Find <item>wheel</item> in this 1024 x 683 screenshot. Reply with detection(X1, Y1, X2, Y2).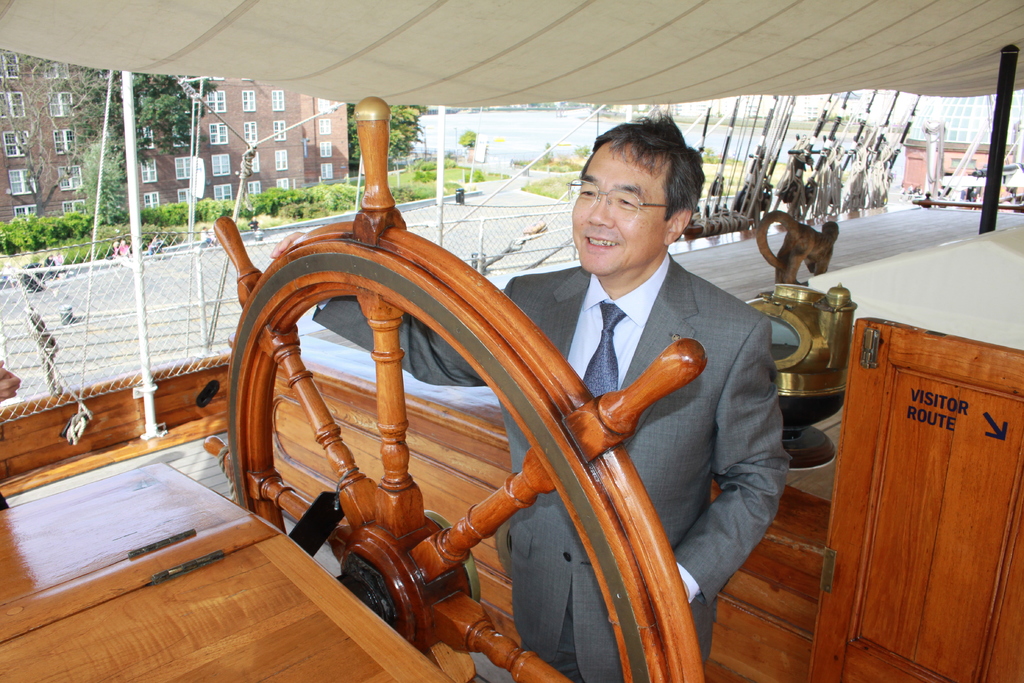
detection(228, 171, 756, 641).
